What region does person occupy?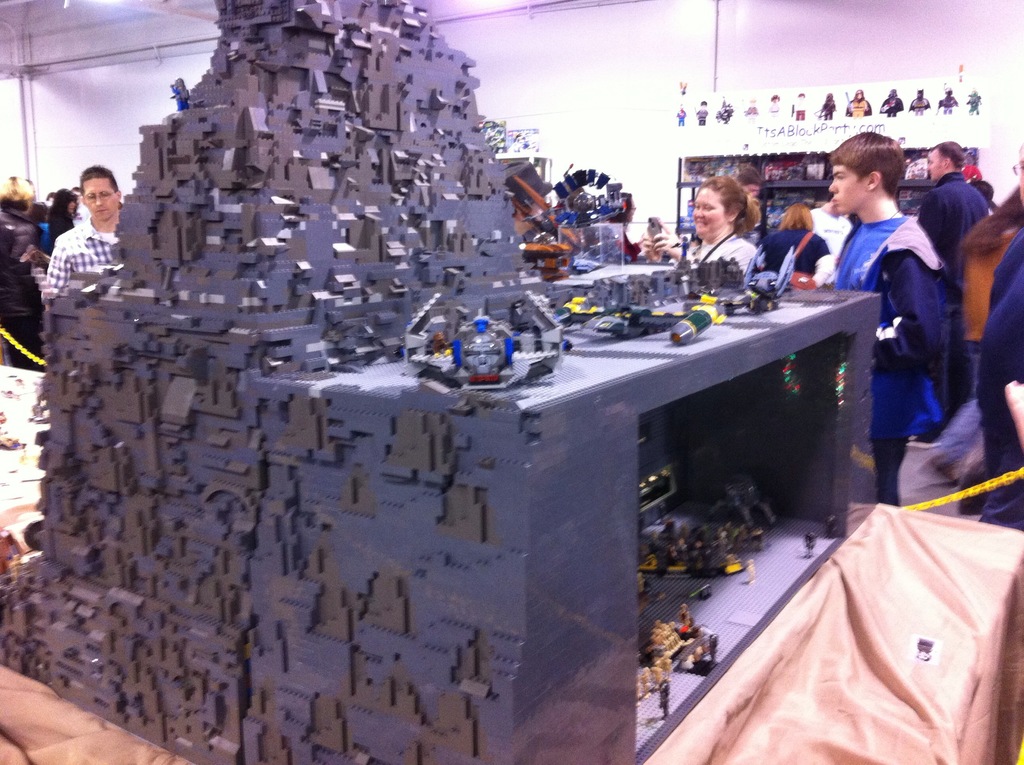
Rect(811, 125, 945, 510).
